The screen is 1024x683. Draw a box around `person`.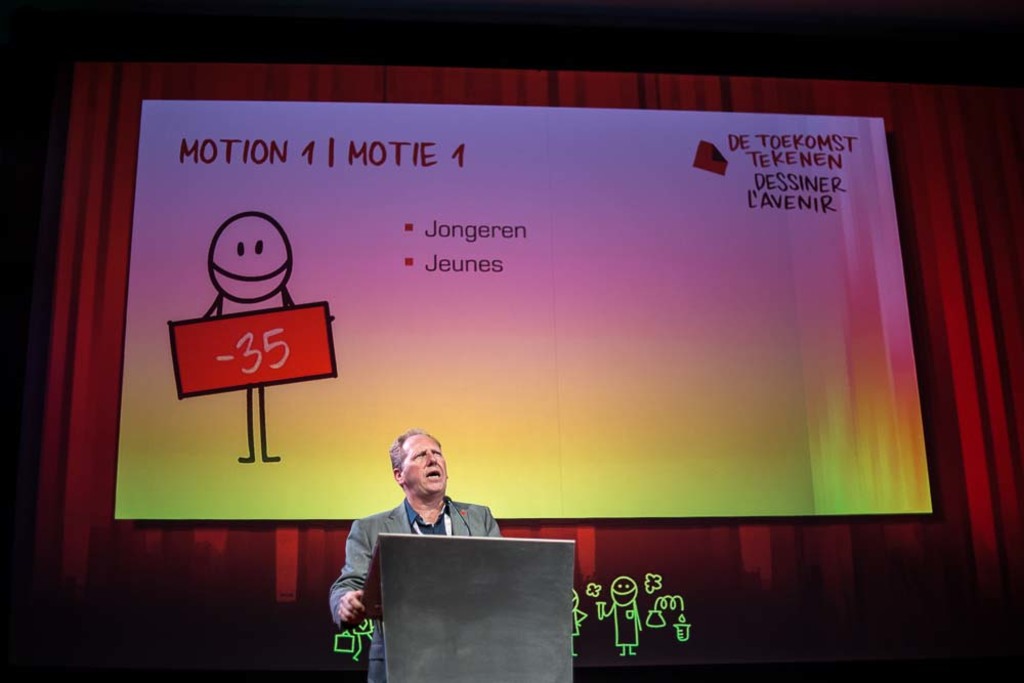
box=[189, 212, 332, 464].
